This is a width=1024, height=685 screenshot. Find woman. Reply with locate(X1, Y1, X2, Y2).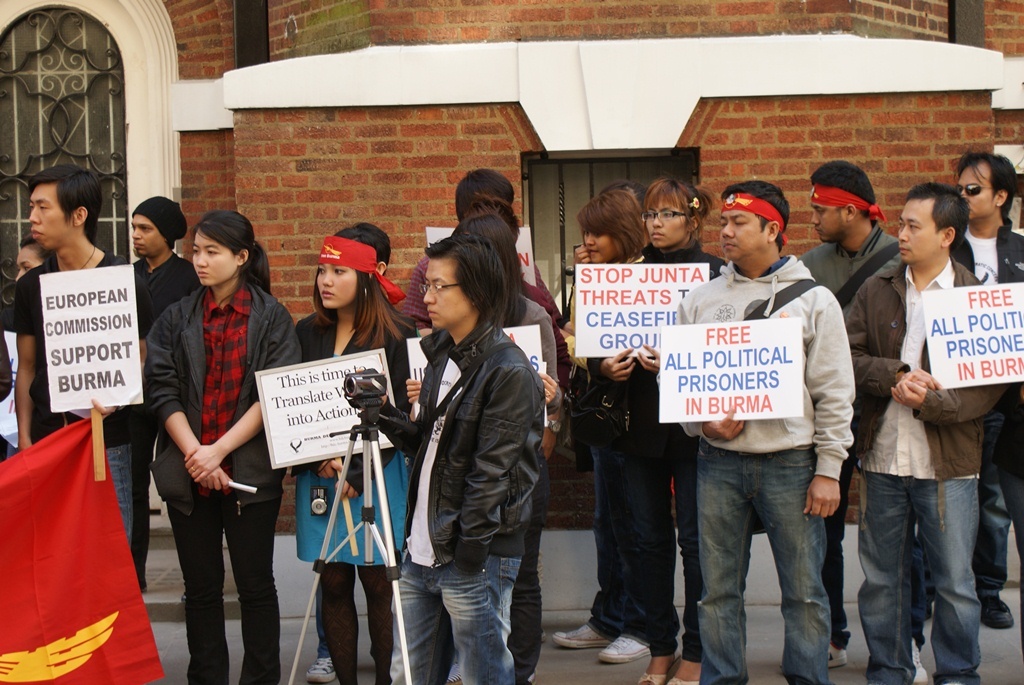
locate(141, 198, 280, 684).
